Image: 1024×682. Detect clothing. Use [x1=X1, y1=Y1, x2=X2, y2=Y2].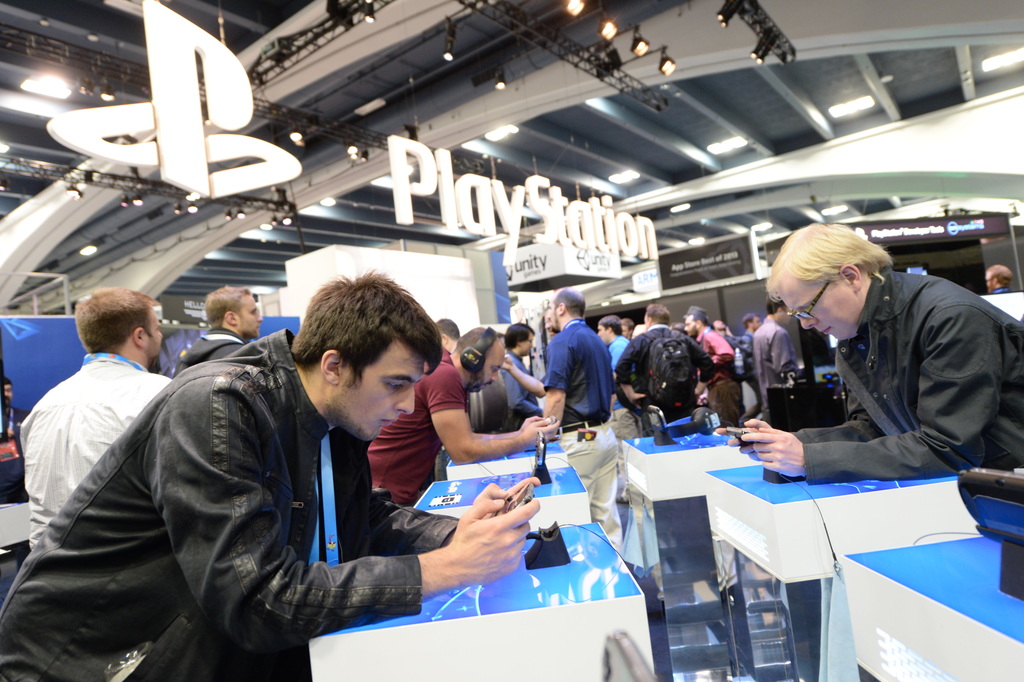
[x1=177, y1=325, x2=244, y2=369].
